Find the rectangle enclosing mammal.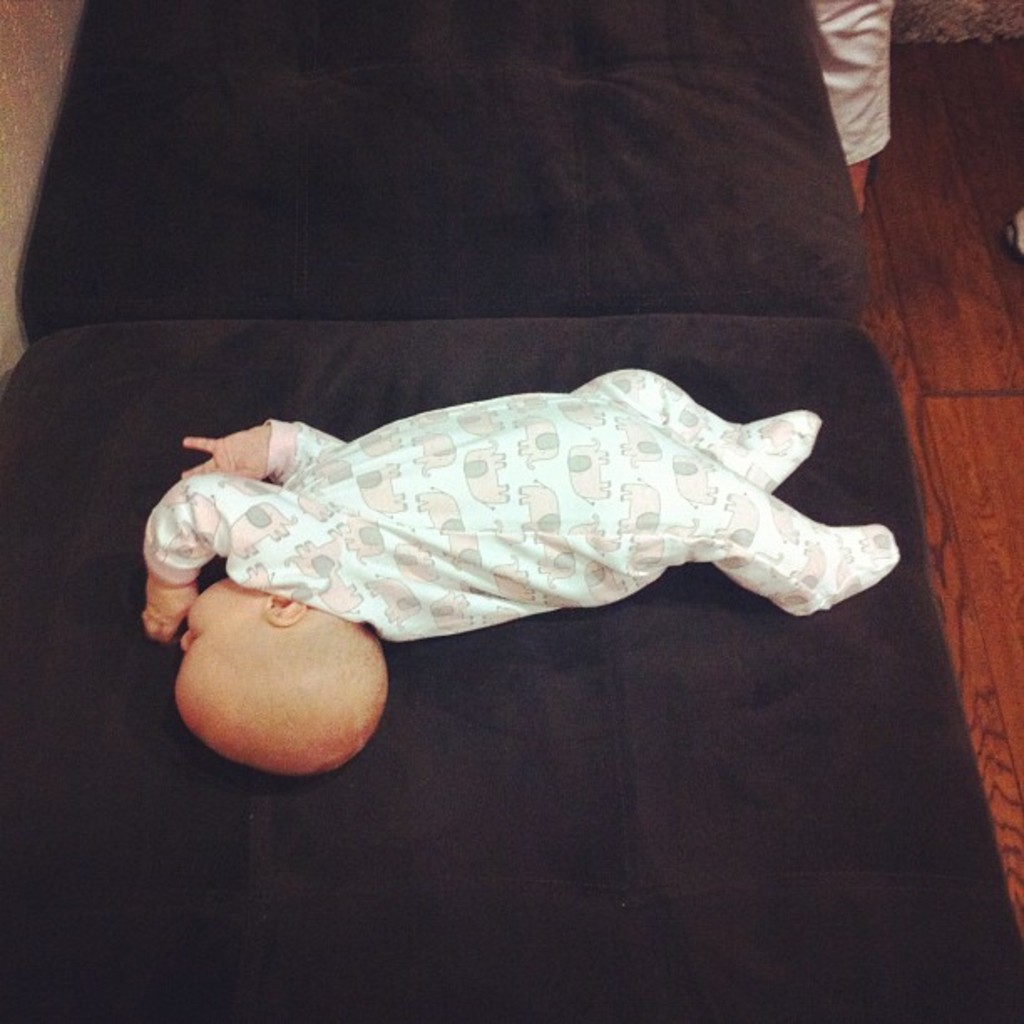
798,0,895,212.
